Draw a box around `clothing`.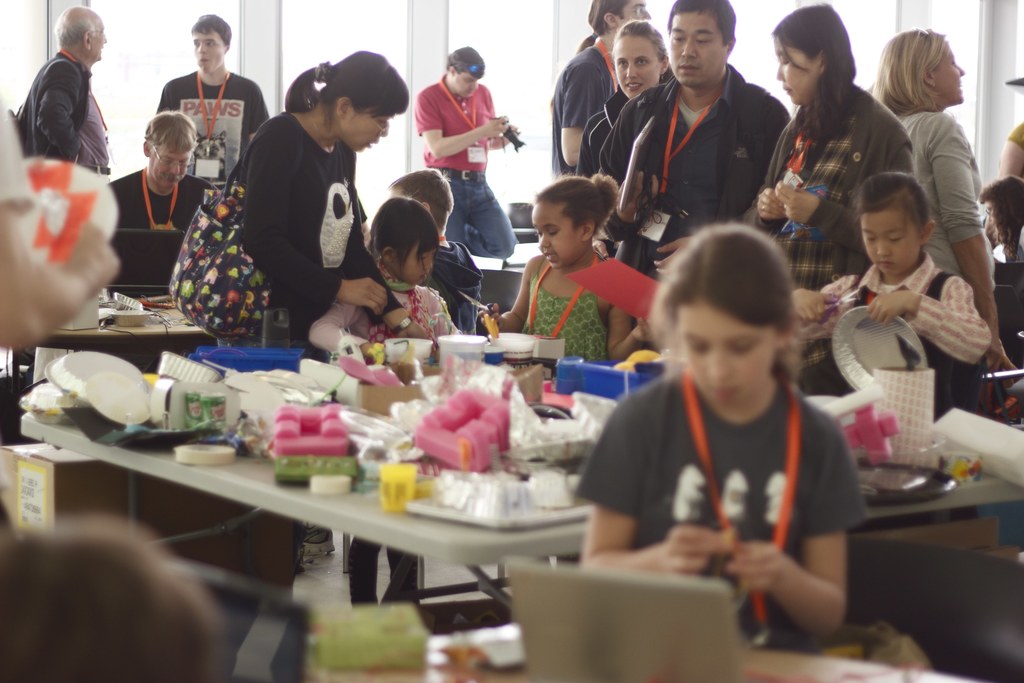
left=161, top=76, right=278, bottom=208.
